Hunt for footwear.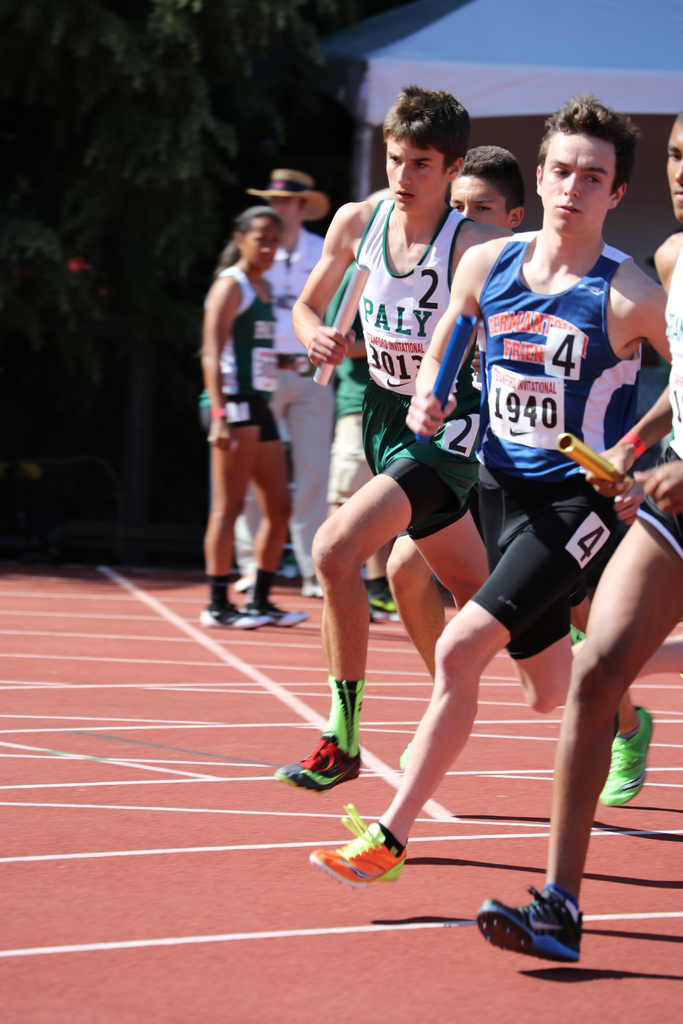
Hunted down at x1=276, y1=739, x2=363, y2=794.
